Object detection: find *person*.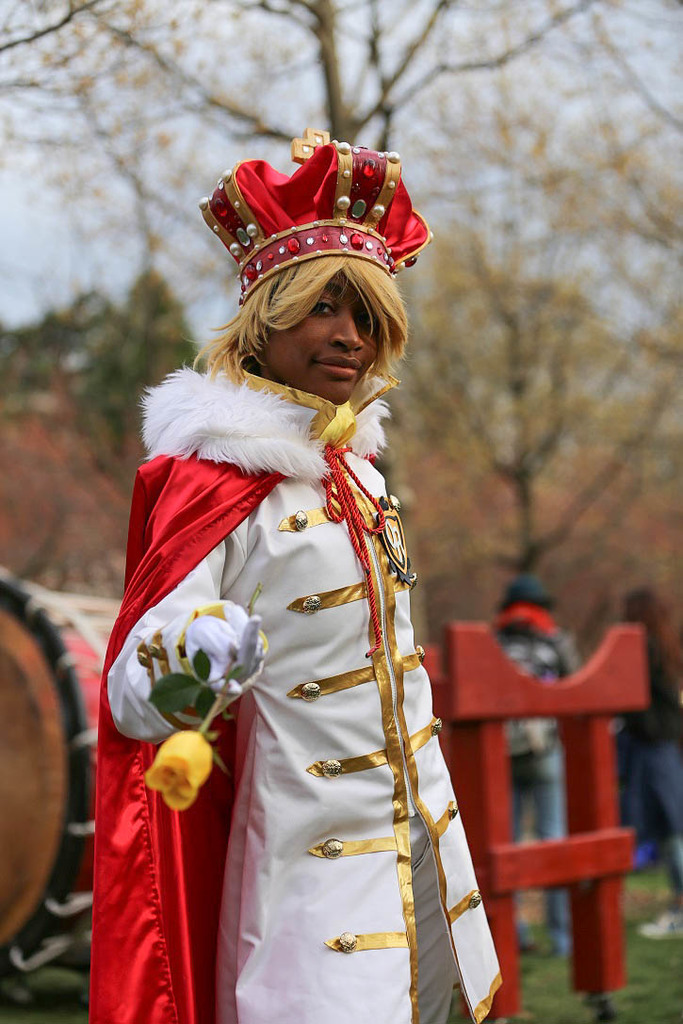
box=[74, 122, 507, 1023].
